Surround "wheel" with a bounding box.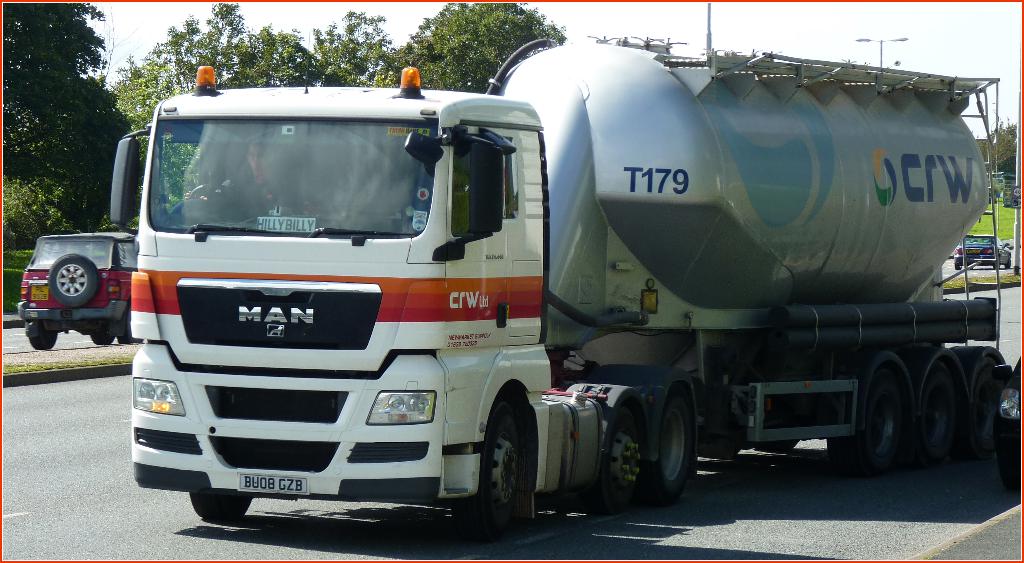
pyautogui.locateOnScreen(995, 264, 1000, 268).
